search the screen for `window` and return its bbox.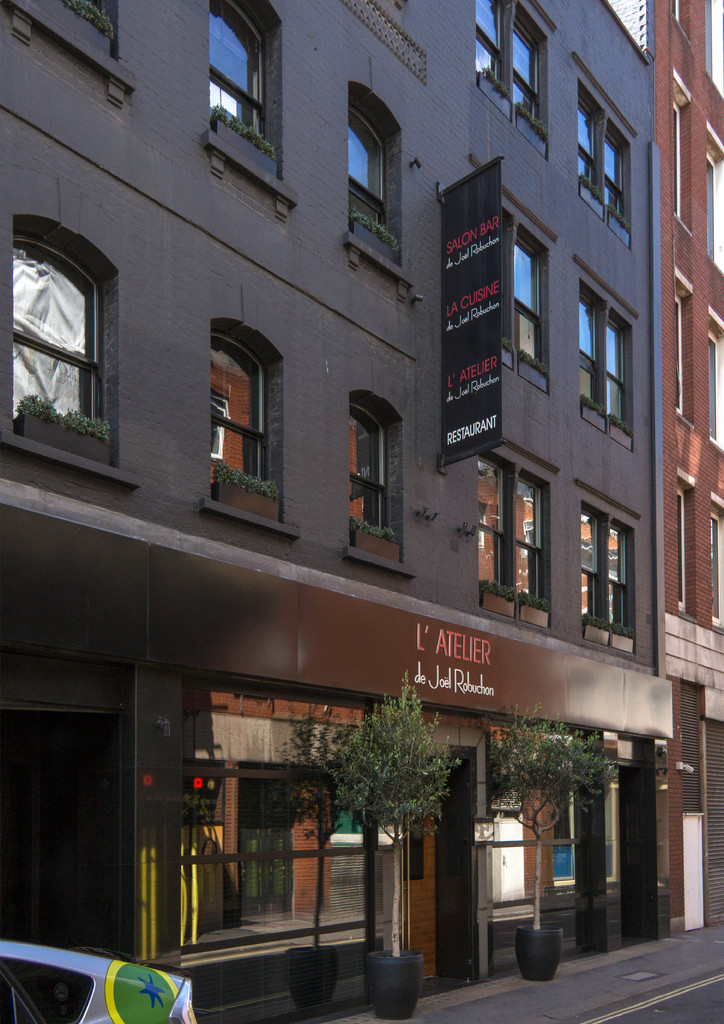
Found: {"left": 499, "top": 205, "right": 554, "bottom": 394}.
